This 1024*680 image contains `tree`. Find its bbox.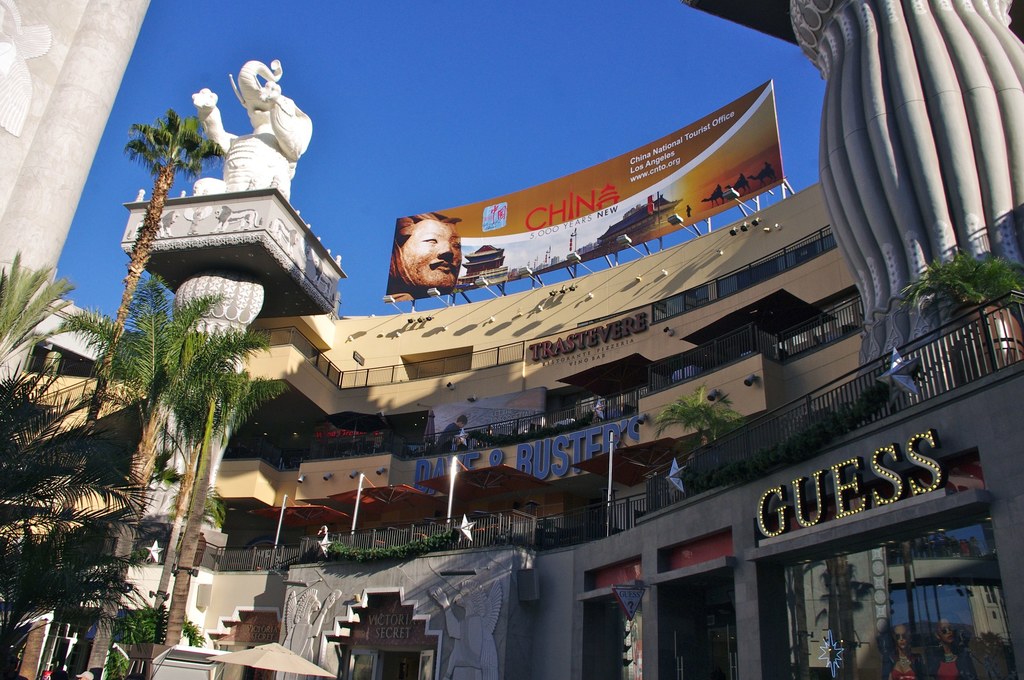
pyautogui.locateOnScreen(655, 386, 739, 460).
